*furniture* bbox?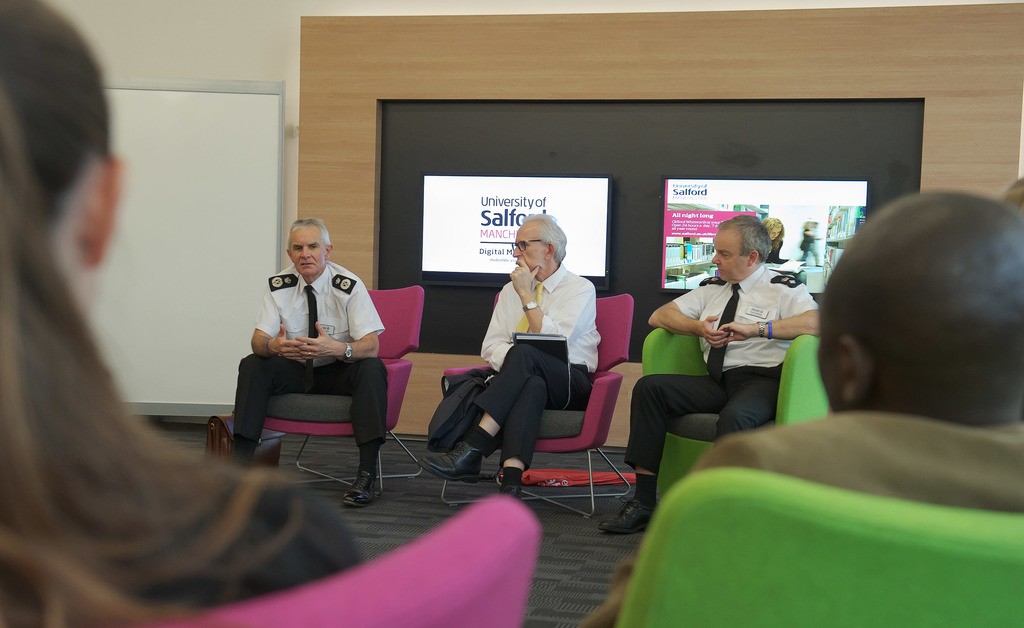
[x1=618, y1=463, x2=1023, y2=627]
